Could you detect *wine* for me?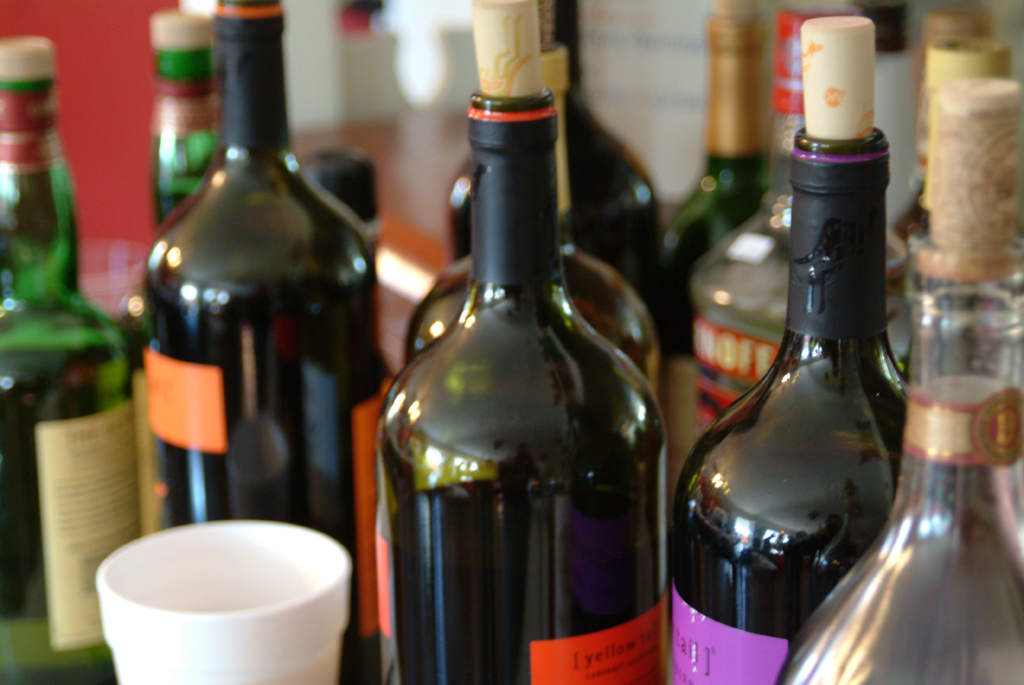
Detection result: crop(0, 24, 150, 684).
